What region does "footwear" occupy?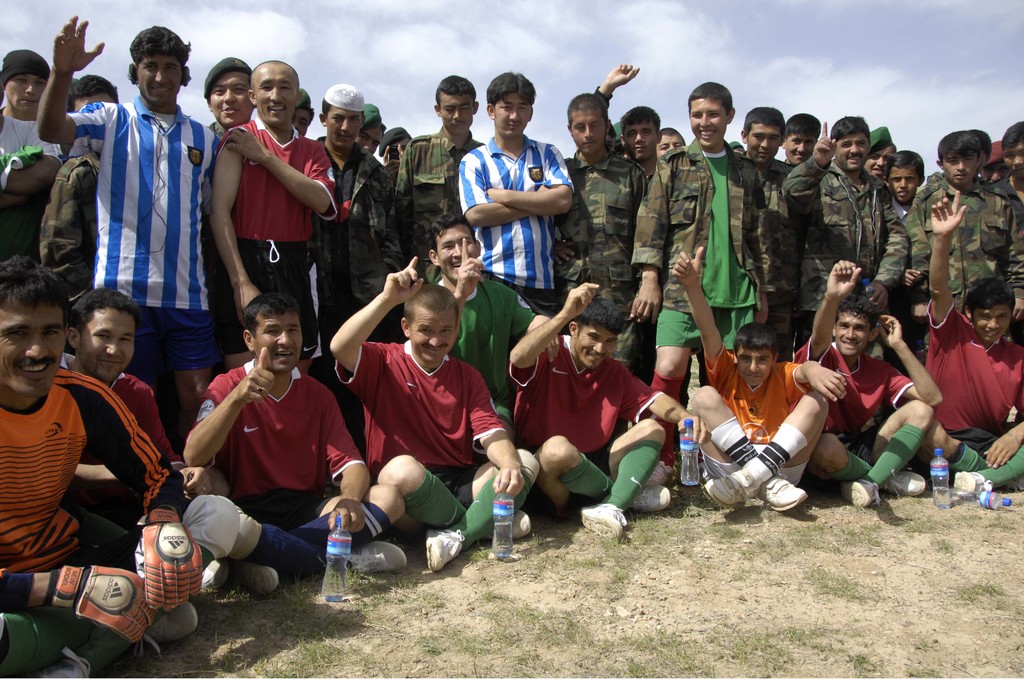
(left=758, top=476, right=808, bottom=509).
